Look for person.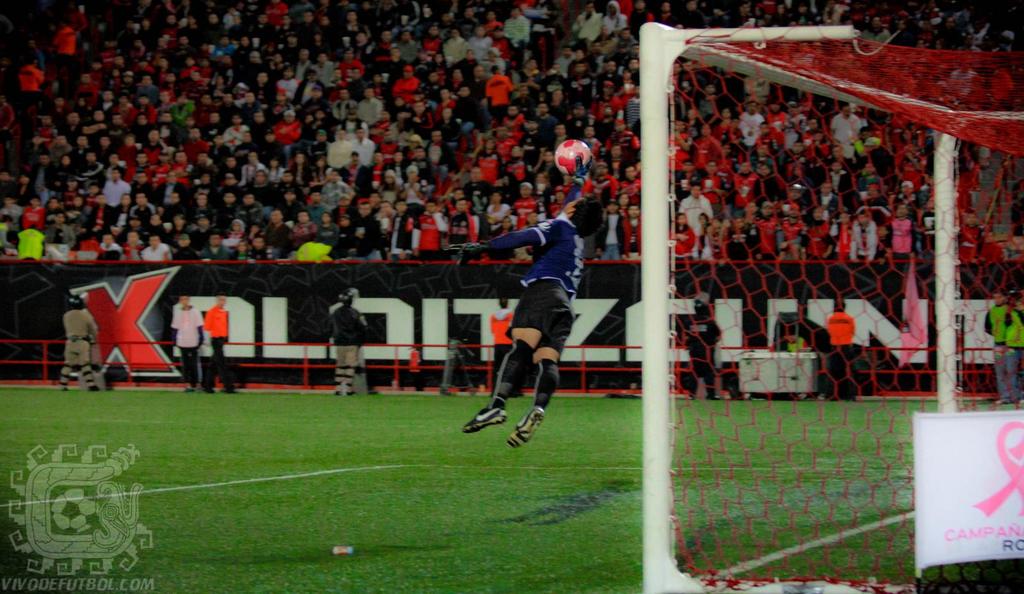
Found: 671, 288, 731, 403.
